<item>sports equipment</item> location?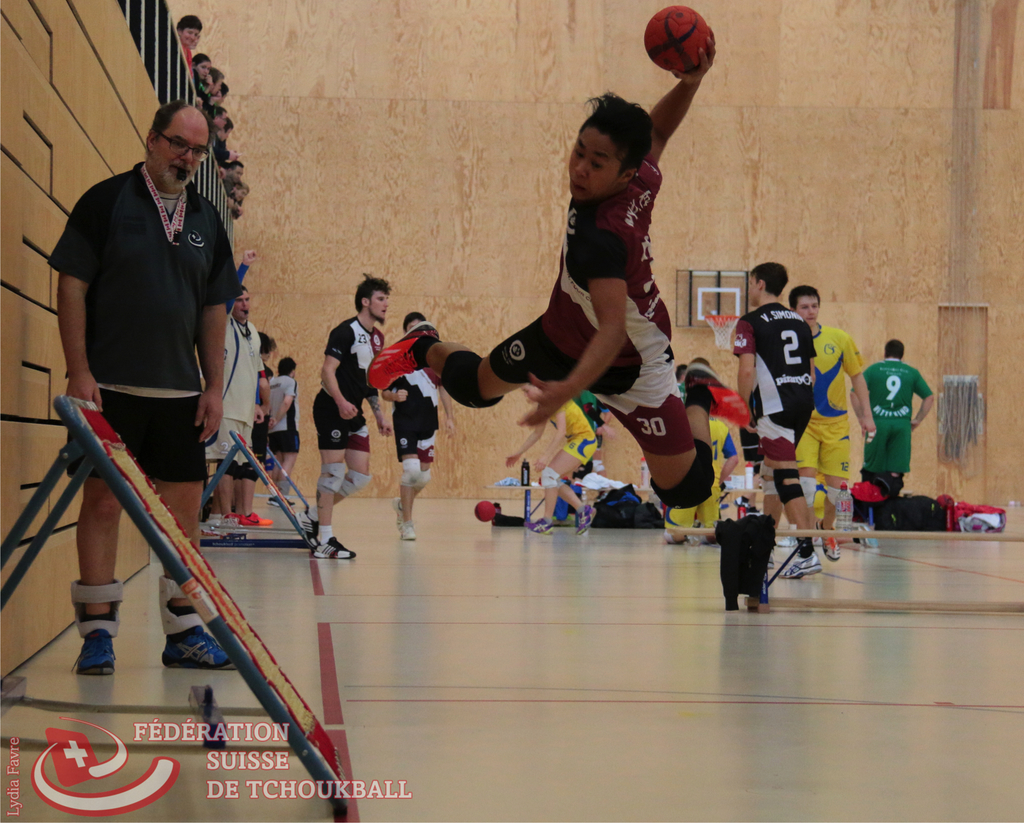
locate(778, 551, 823, 580)
